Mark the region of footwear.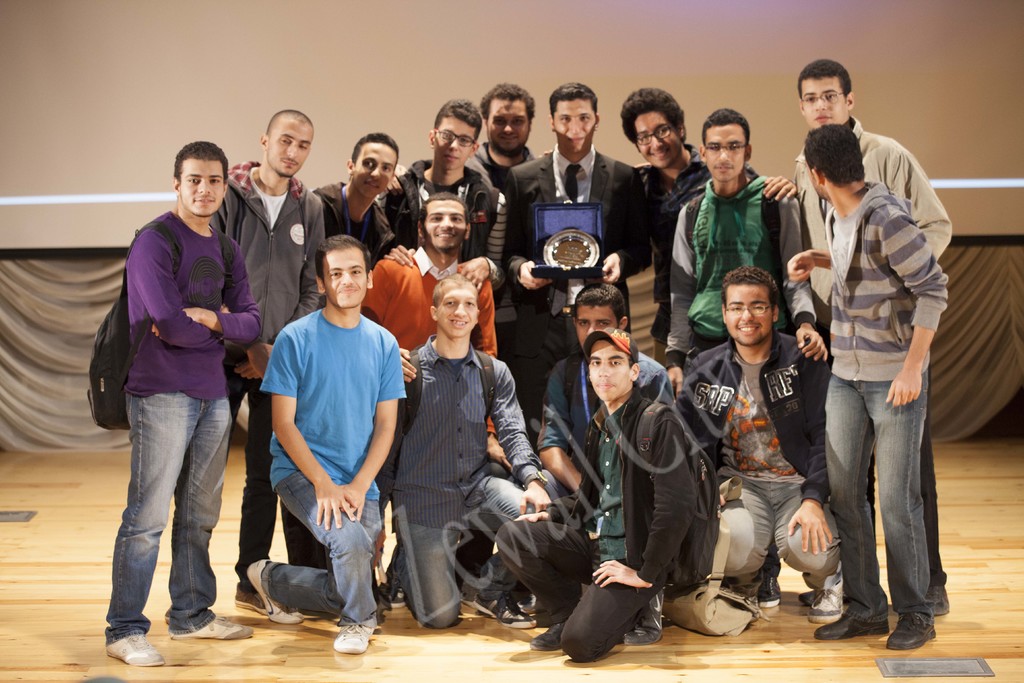
Region: 760,557,778,609.
